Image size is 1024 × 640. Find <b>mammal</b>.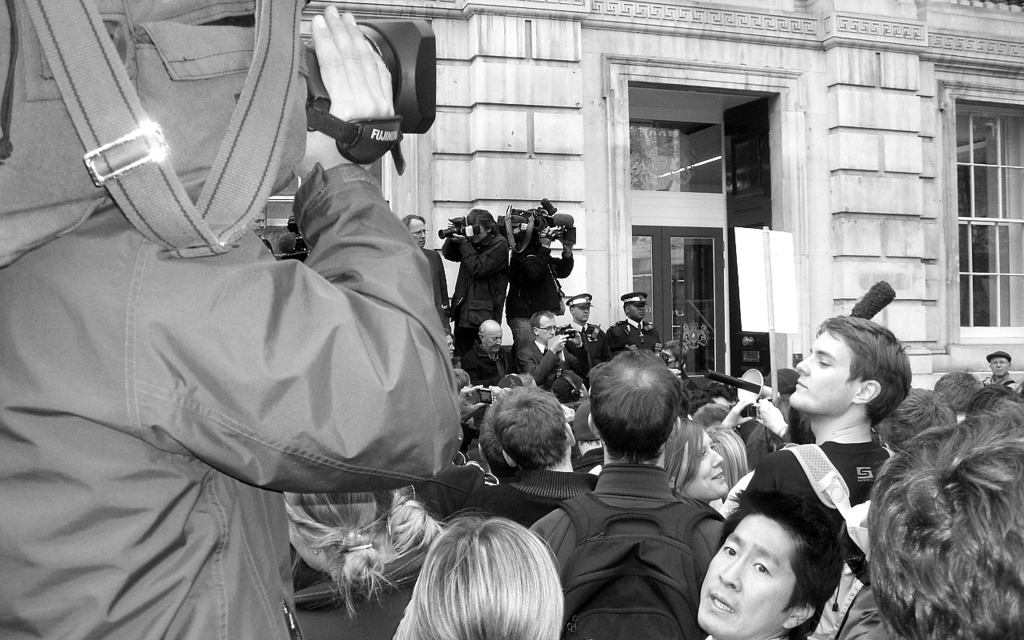
x1=401 y1=210 x2=452 y2=331.
